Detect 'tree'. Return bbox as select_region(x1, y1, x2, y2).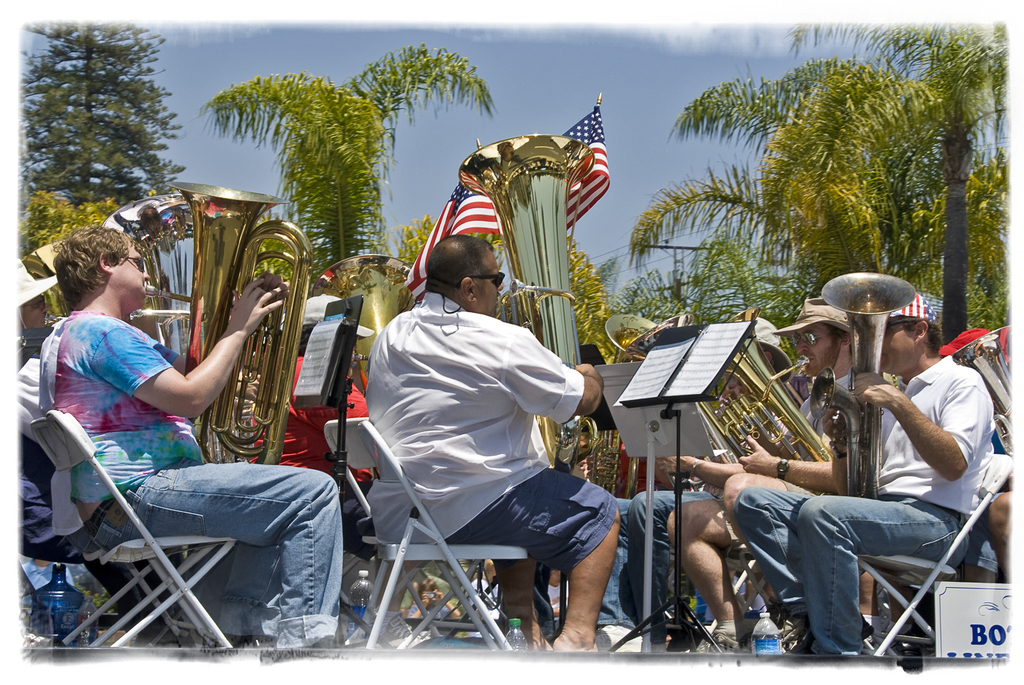
select_region(631, 18, 1009, 360).
